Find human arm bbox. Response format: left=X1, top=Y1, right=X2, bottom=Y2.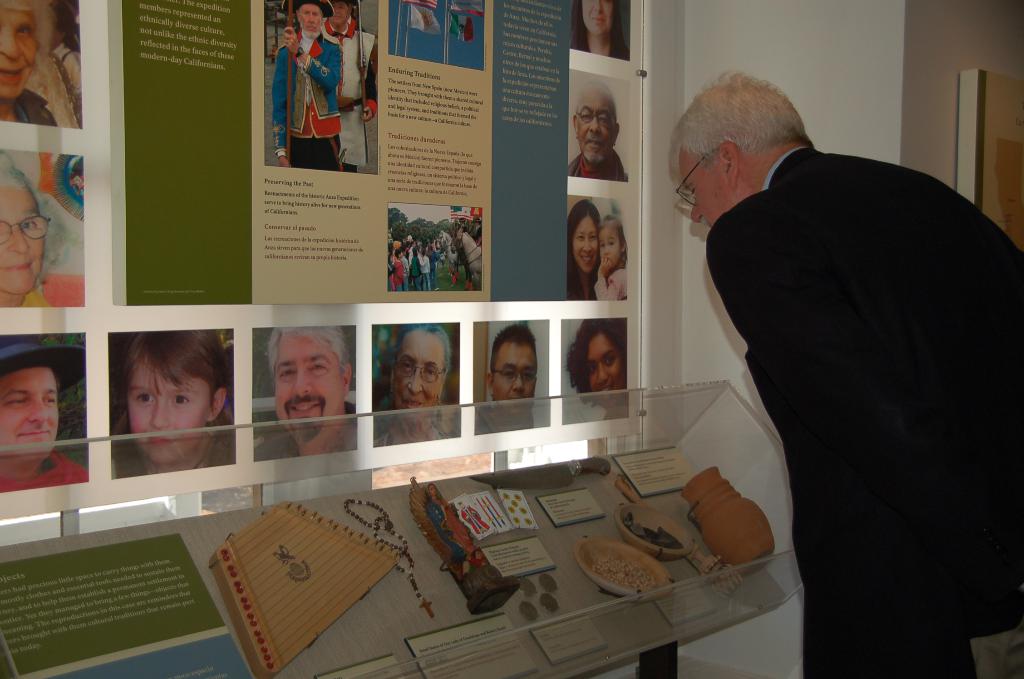
left=356, top=53, right=380, bottom=125.
